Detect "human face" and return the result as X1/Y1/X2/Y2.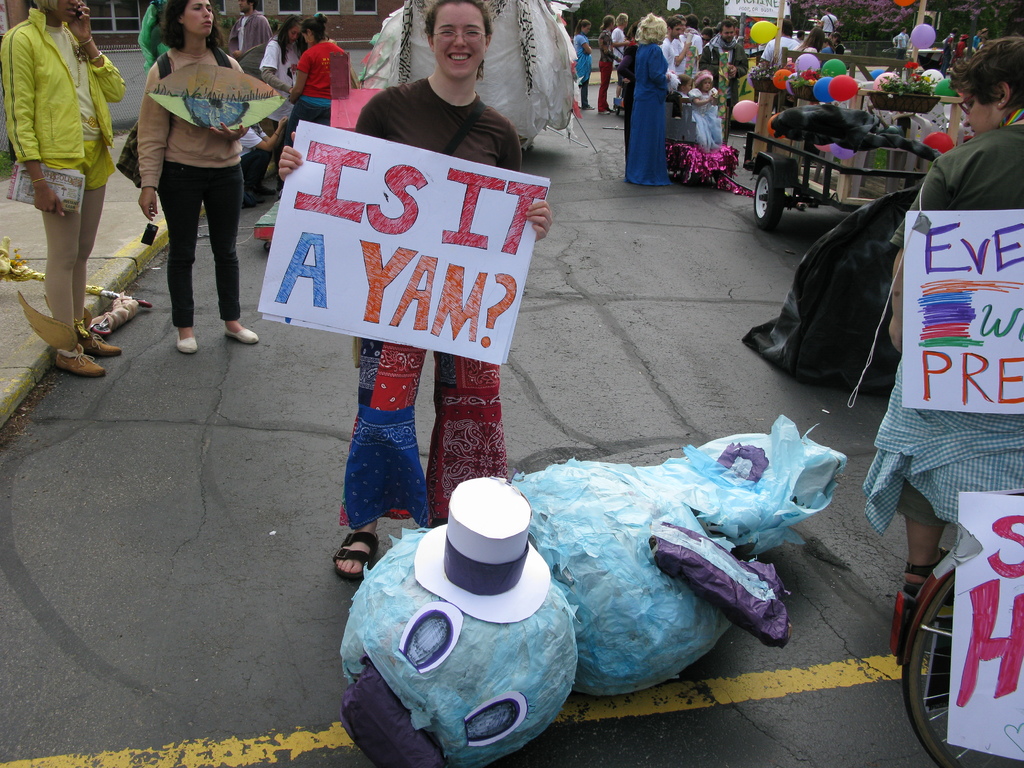
284/21/300/42.
